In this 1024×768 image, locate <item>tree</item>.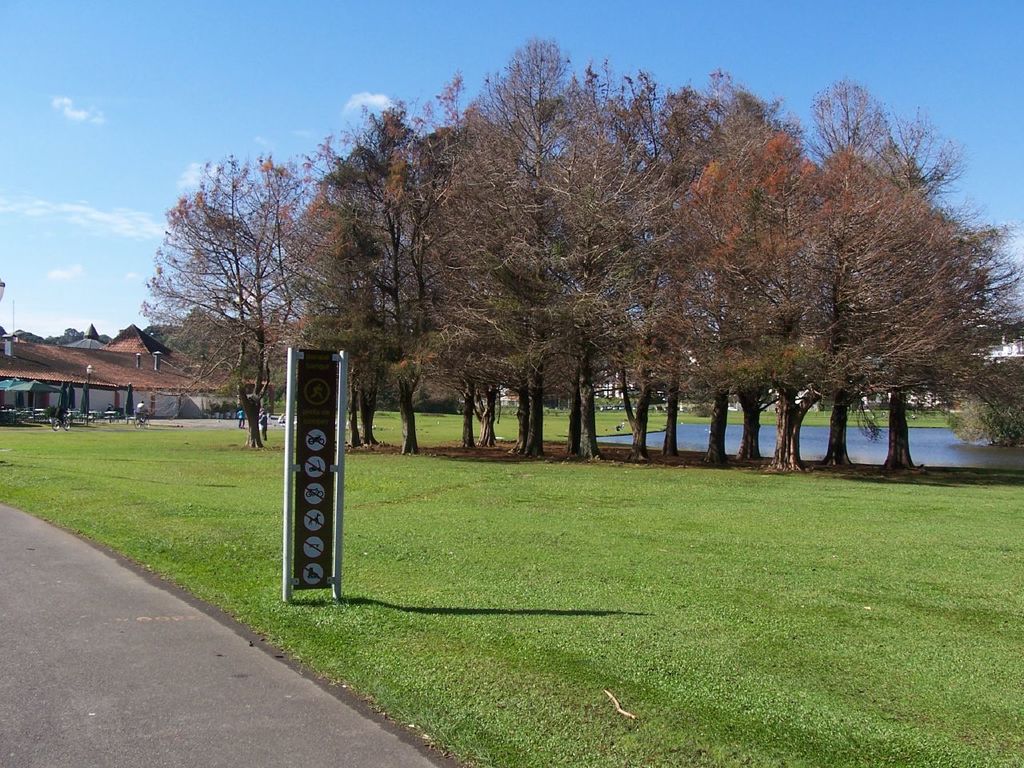
Bounding box: bbox=(563, 347, 602, 459).
